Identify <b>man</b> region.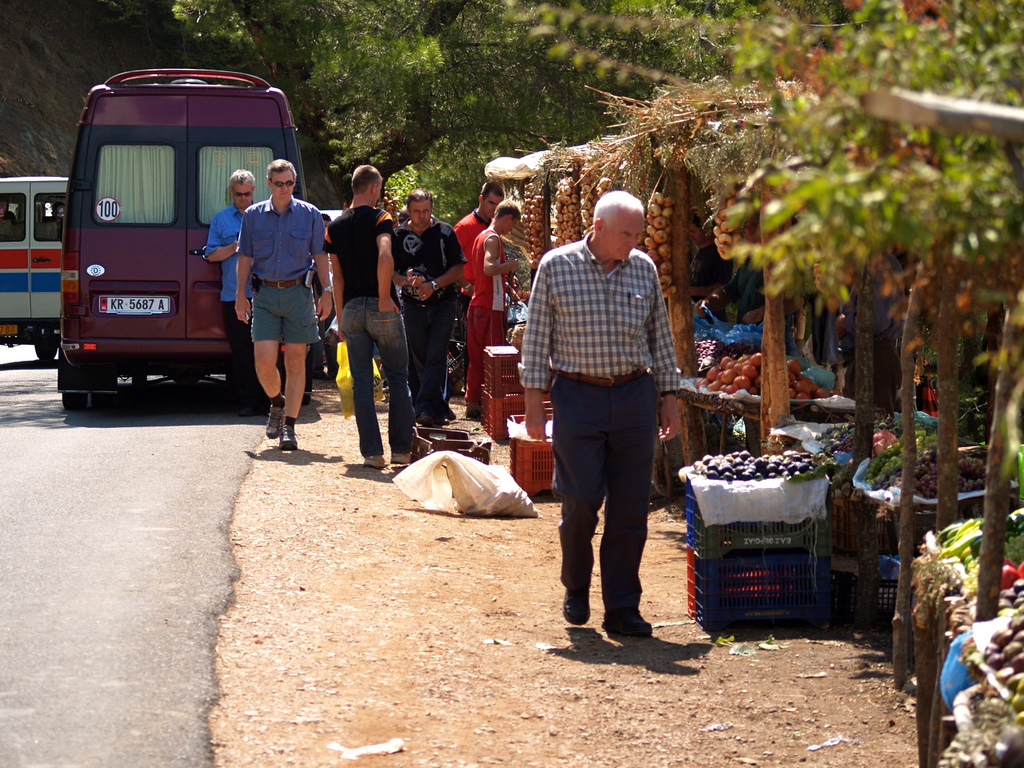
Region: pyautogui.locateOnScreen(234, 154, 334, 450).
